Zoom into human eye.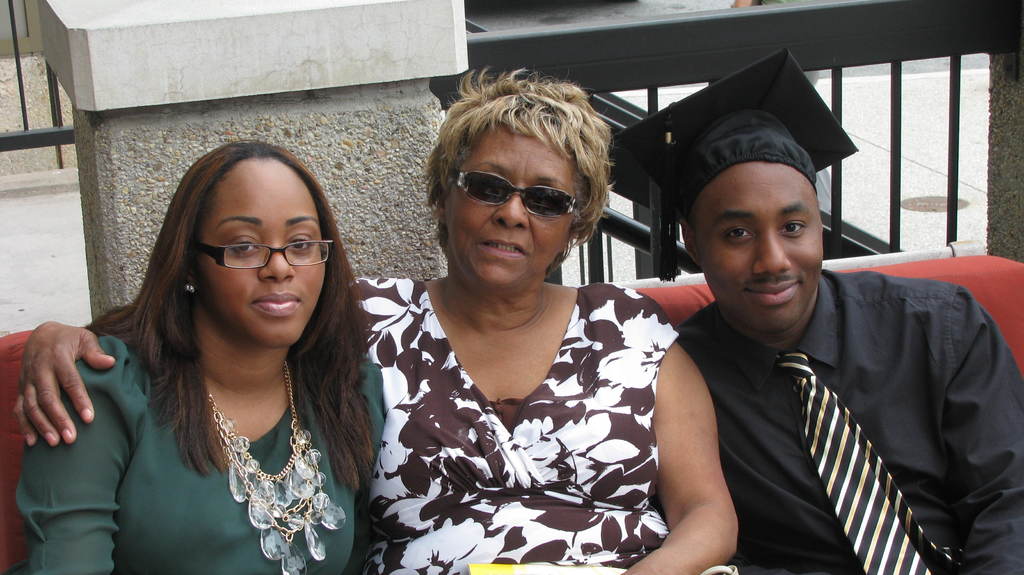
Zoom target: [x1=720, y1=219, x2=761, y2=247].
